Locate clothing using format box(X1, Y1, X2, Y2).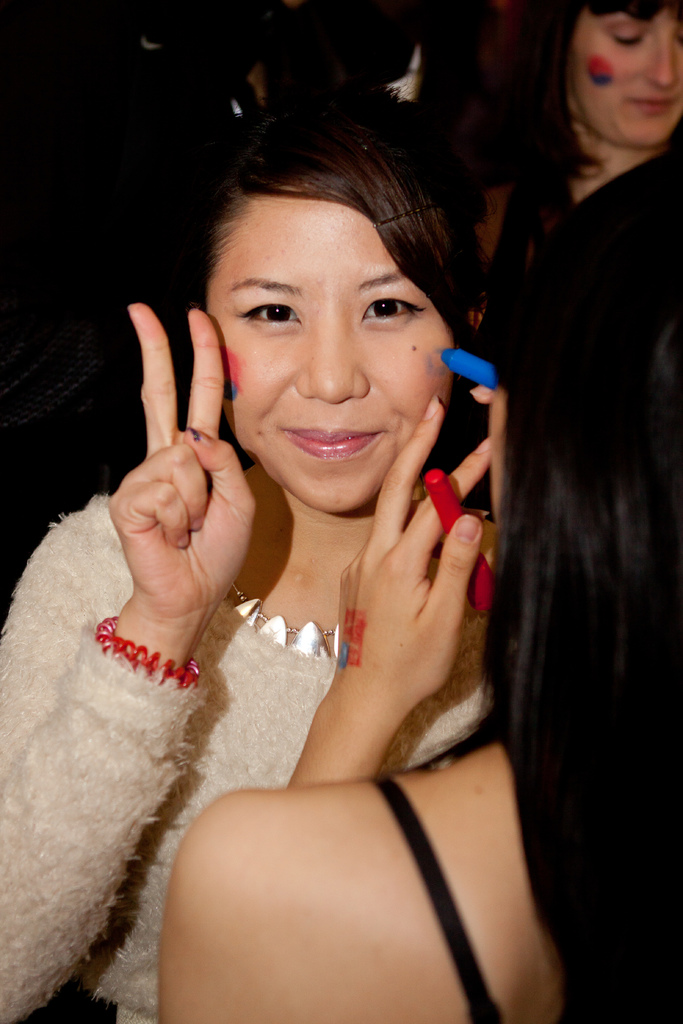
box(366, 772, 506, 1023).
